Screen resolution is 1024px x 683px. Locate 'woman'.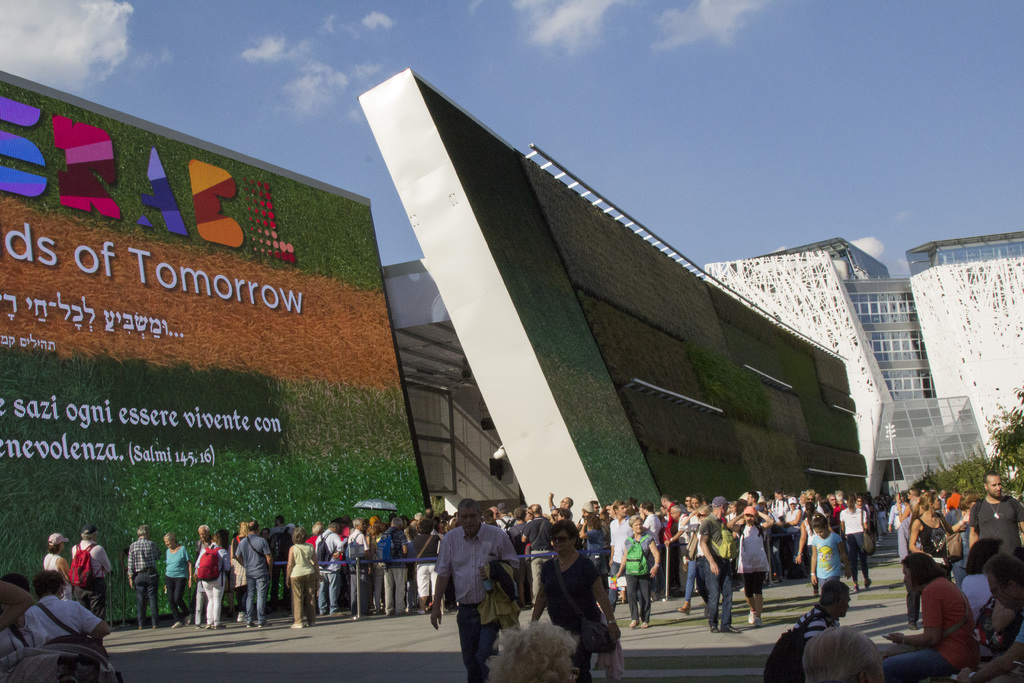
{"left": 282, "top": 525, "right": 321, "bottom": 627}.
